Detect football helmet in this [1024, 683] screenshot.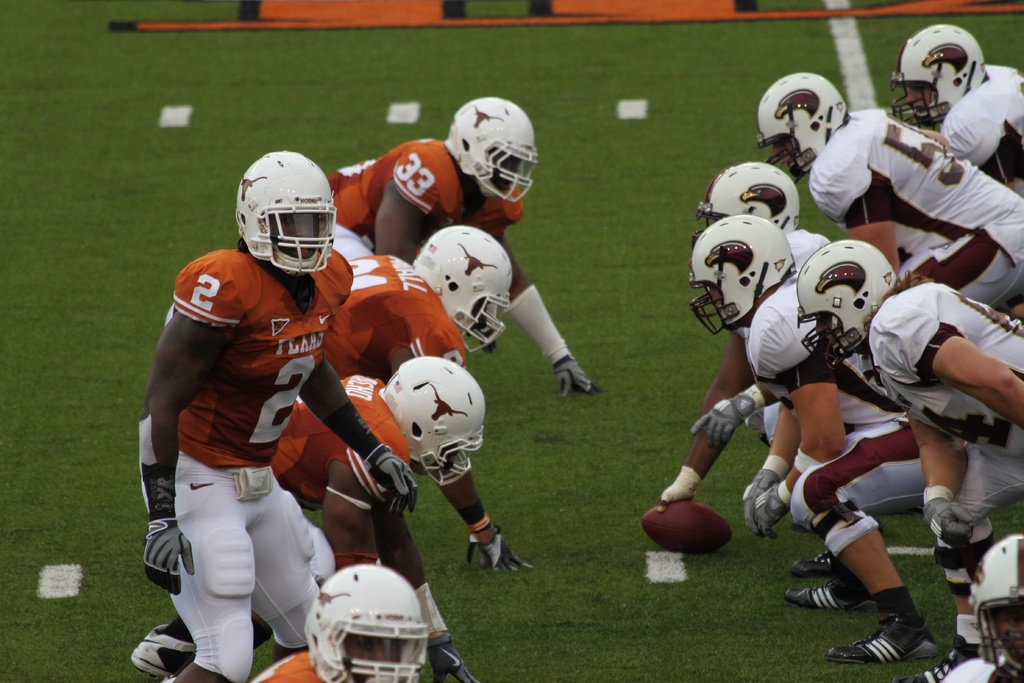
Detection: detection(442, 95, 538, 206).
